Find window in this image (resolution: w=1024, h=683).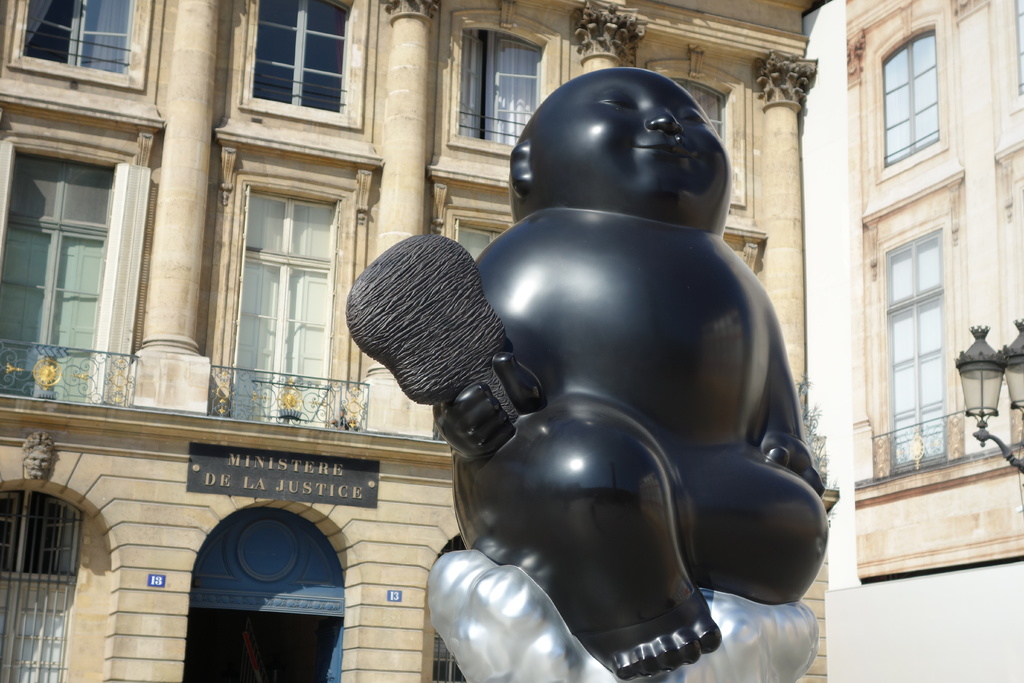
646,47,745,211.
